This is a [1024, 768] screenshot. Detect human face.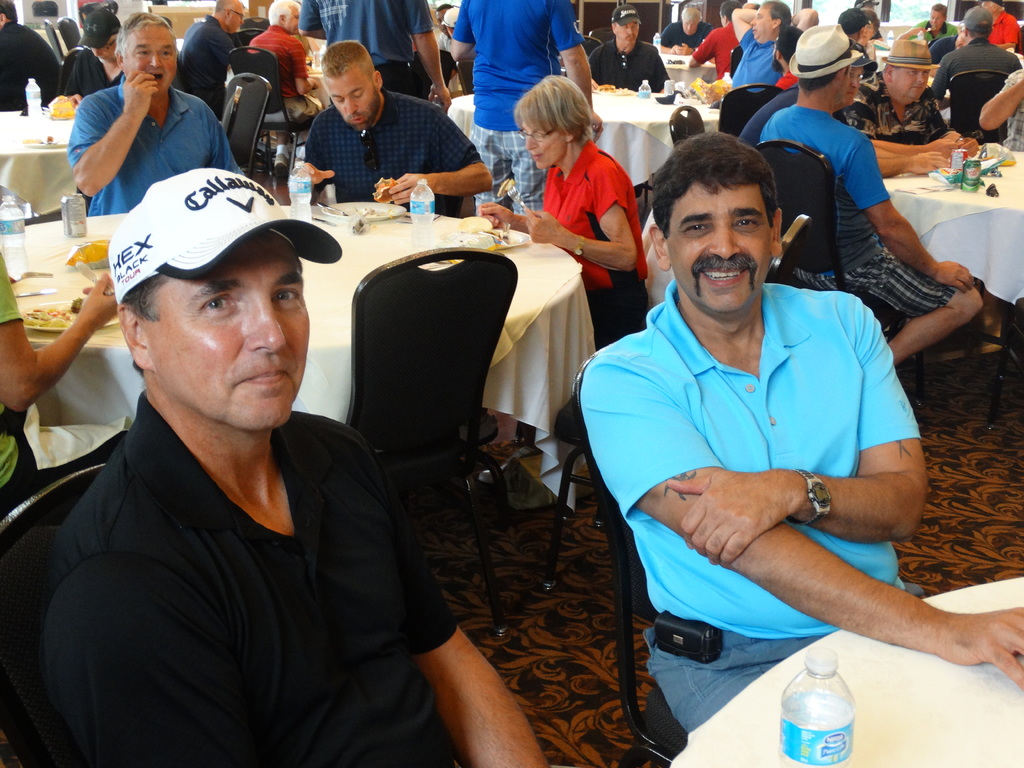
(left=748, top=4, right=776, bottom=40).
